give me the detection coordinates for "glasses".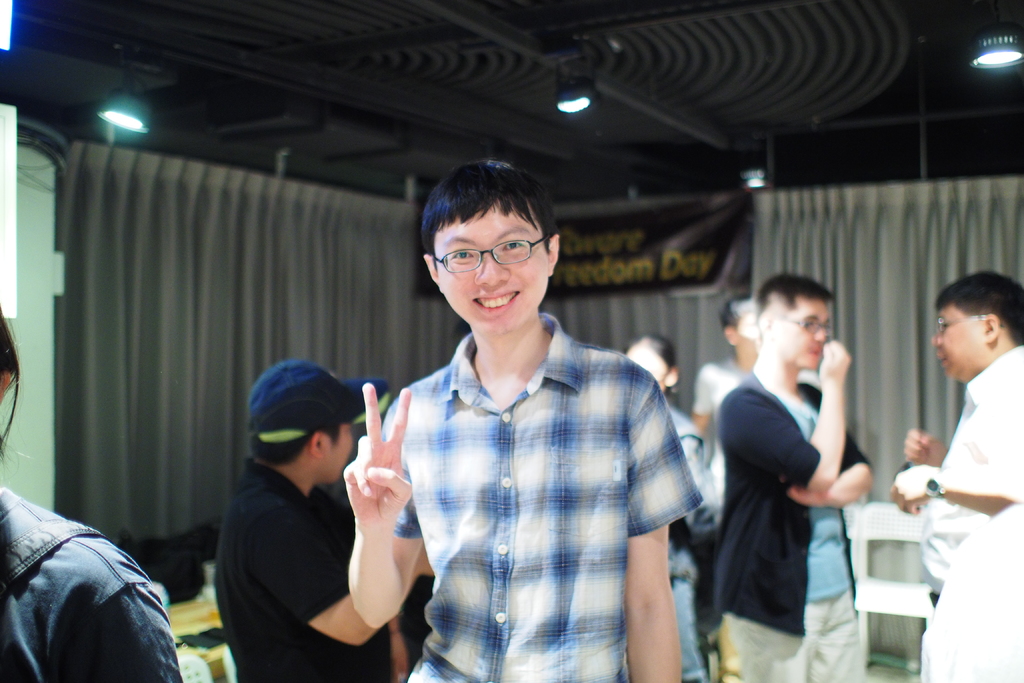
[left=415, top=234, right=559, bottom=279].
